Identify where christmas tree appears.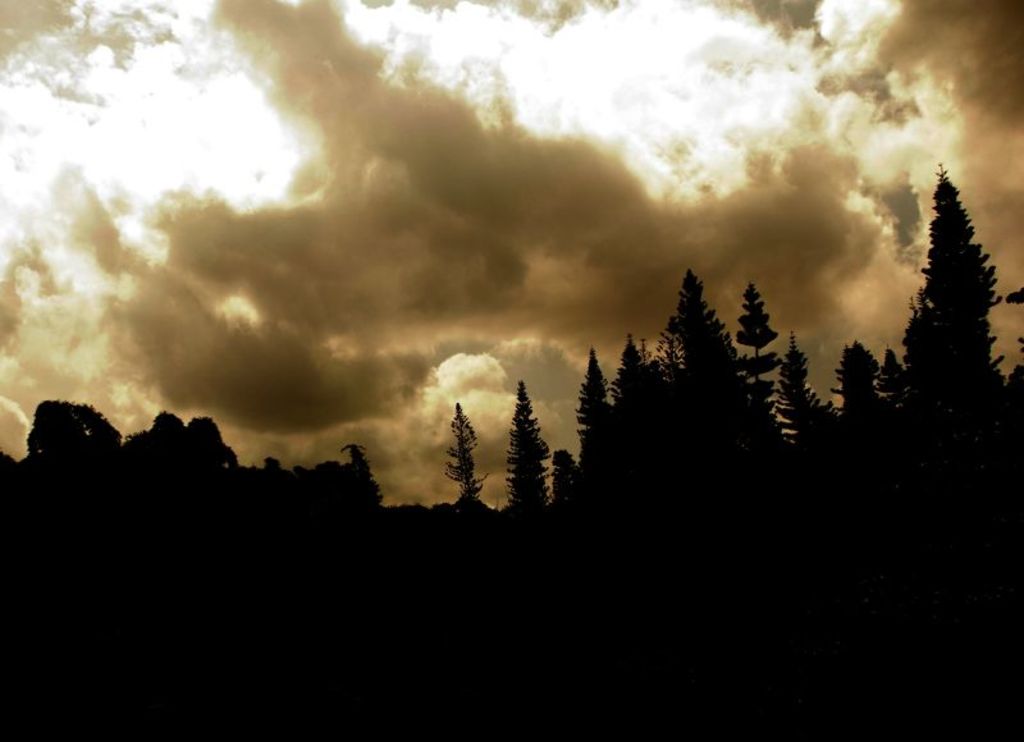
Appears at 499:371:558:525.
